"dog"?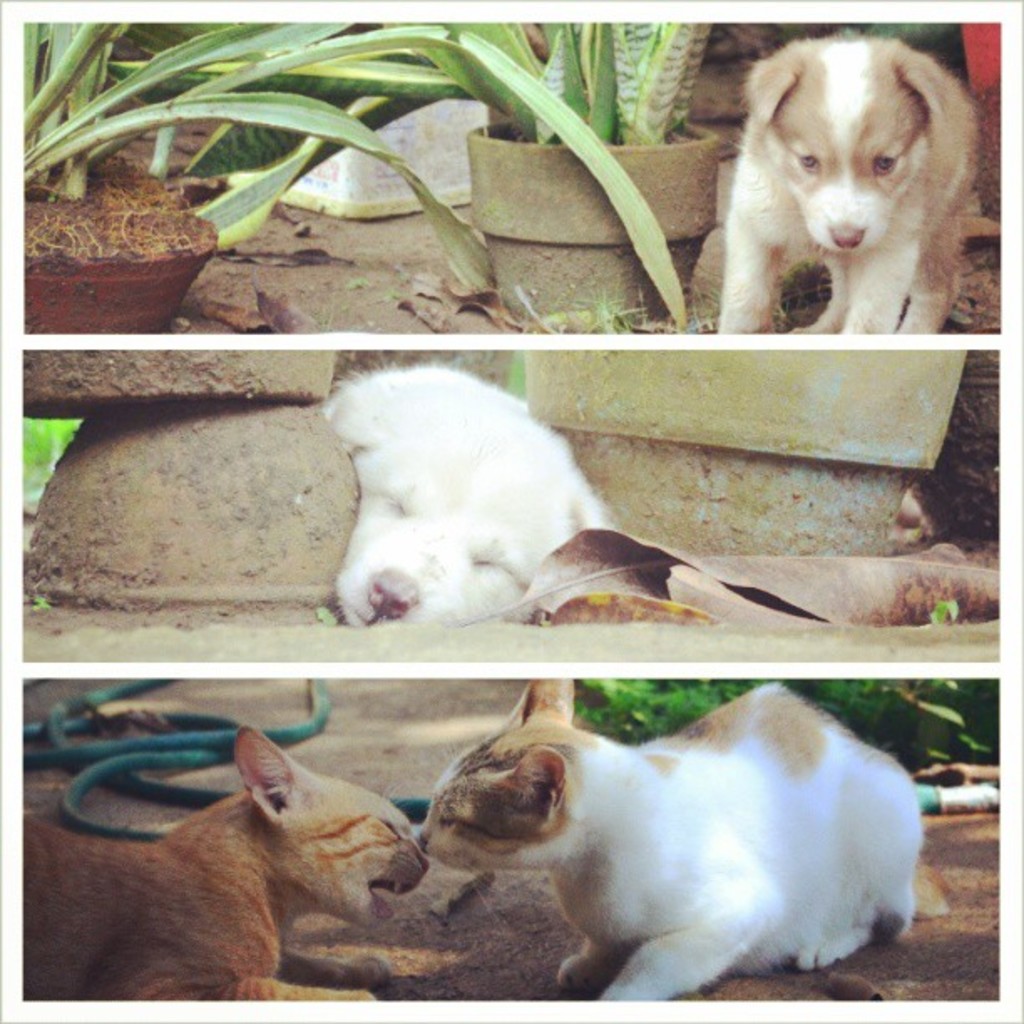
pyautogui.locateOnScreen(709, 33, 999, 333)
